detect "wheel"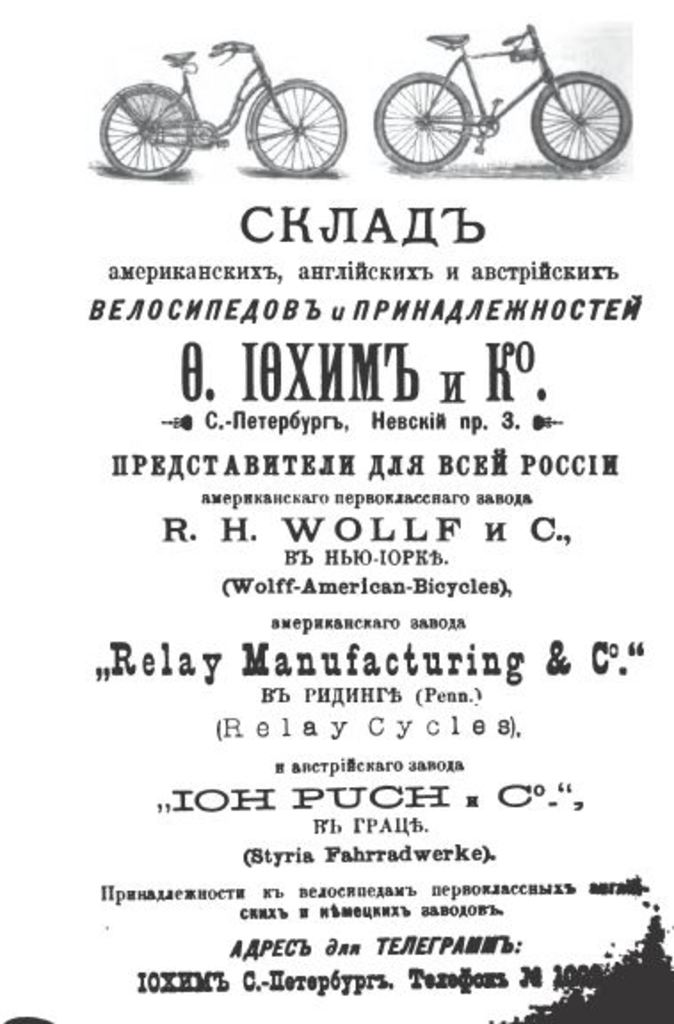
[x1=532, y1=69, x2=635, y2=172]
